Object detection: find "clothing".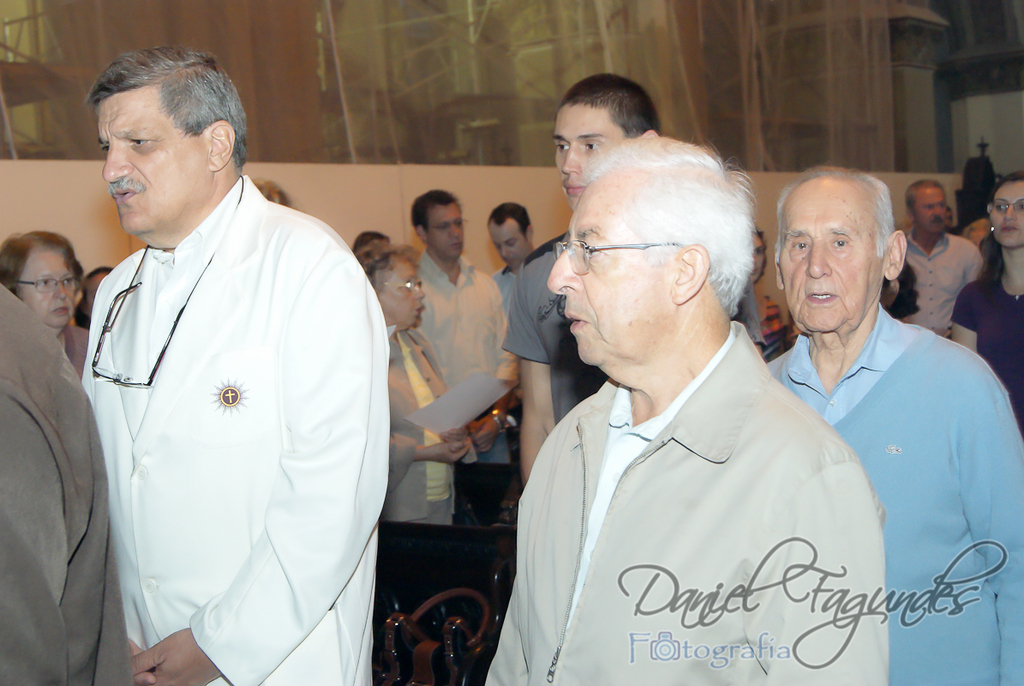
[x1=480, y1=322, x2=891, y2=685].
